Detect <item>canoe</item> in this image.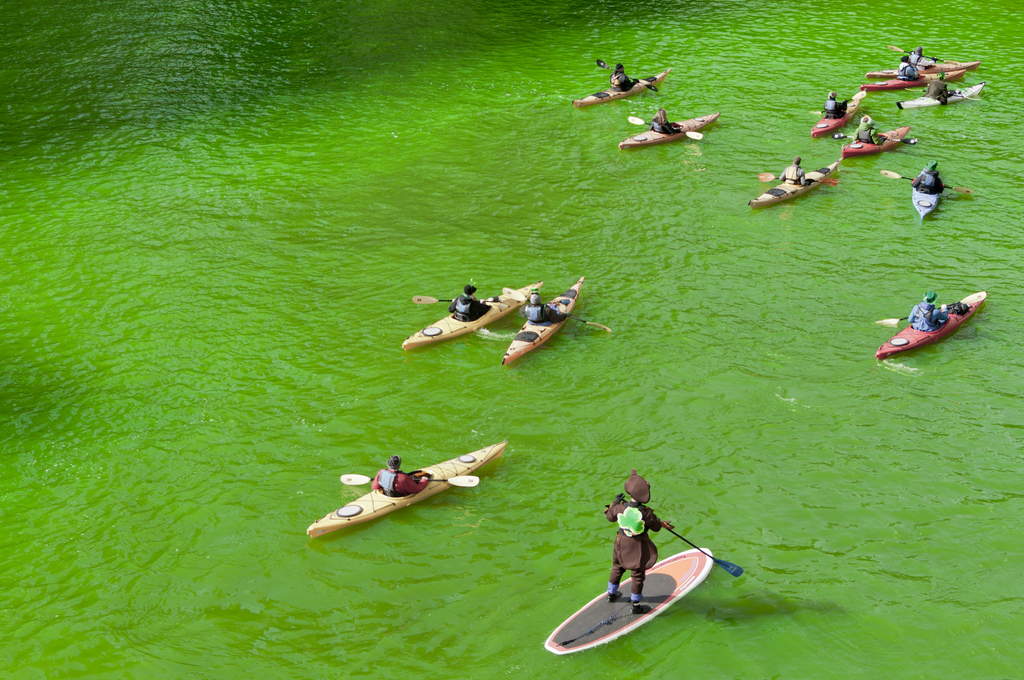
Detection: l=918, t=160, r=936, b=223.
